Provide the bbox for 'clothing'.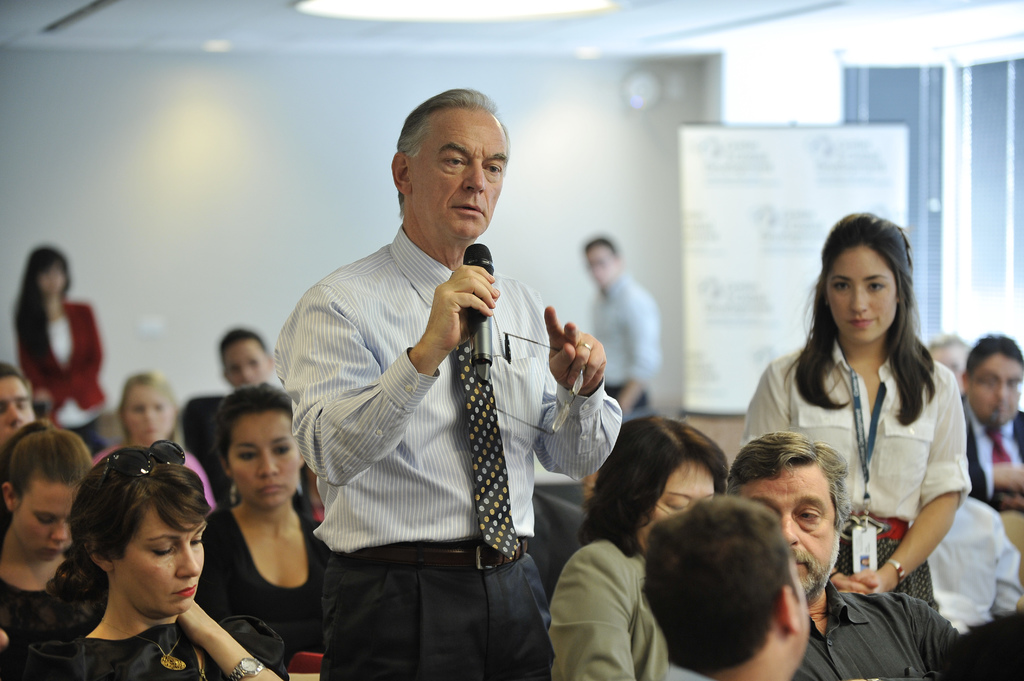
x1=553 y1=533 x2=671 y2=680.
